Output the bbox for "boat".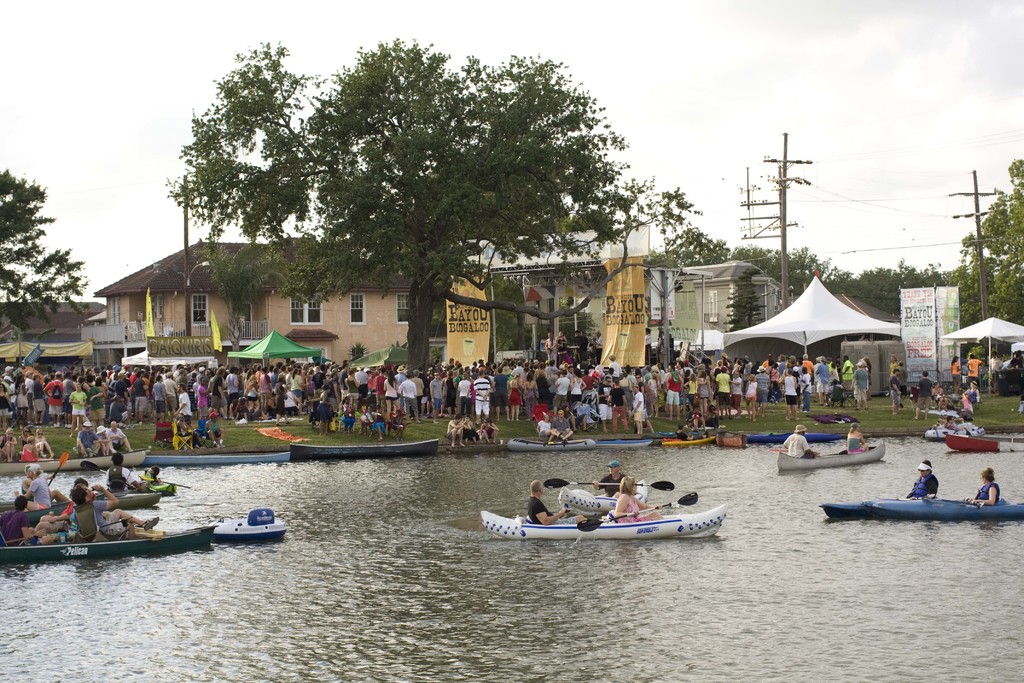
region(742, 436, 845, 444).
